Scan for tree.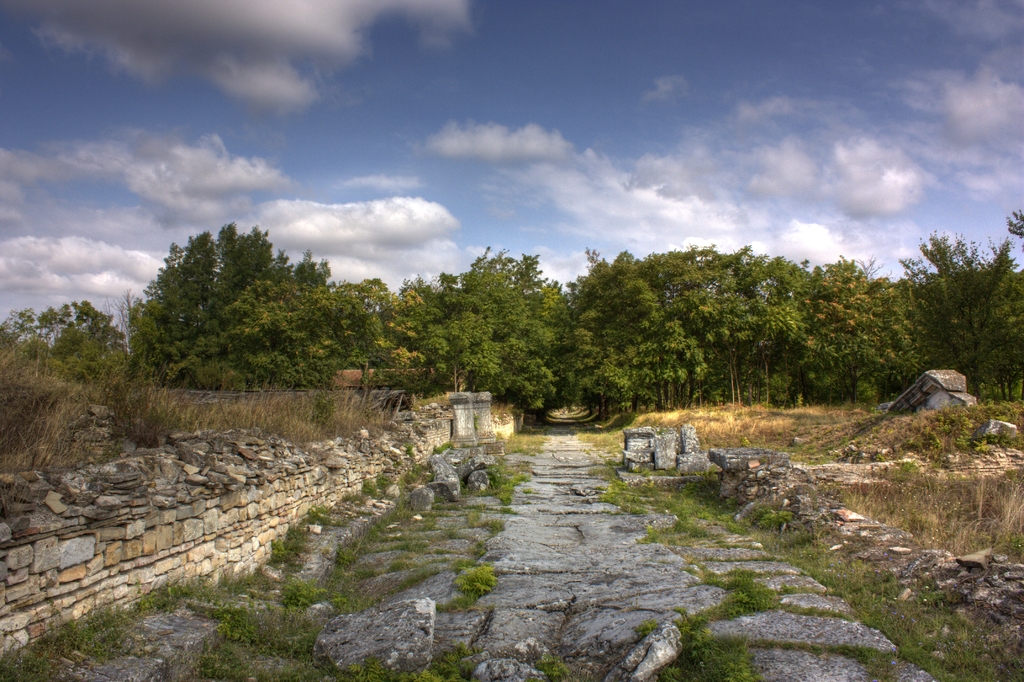
Scan result: locate(129, 213, 319, 384).
